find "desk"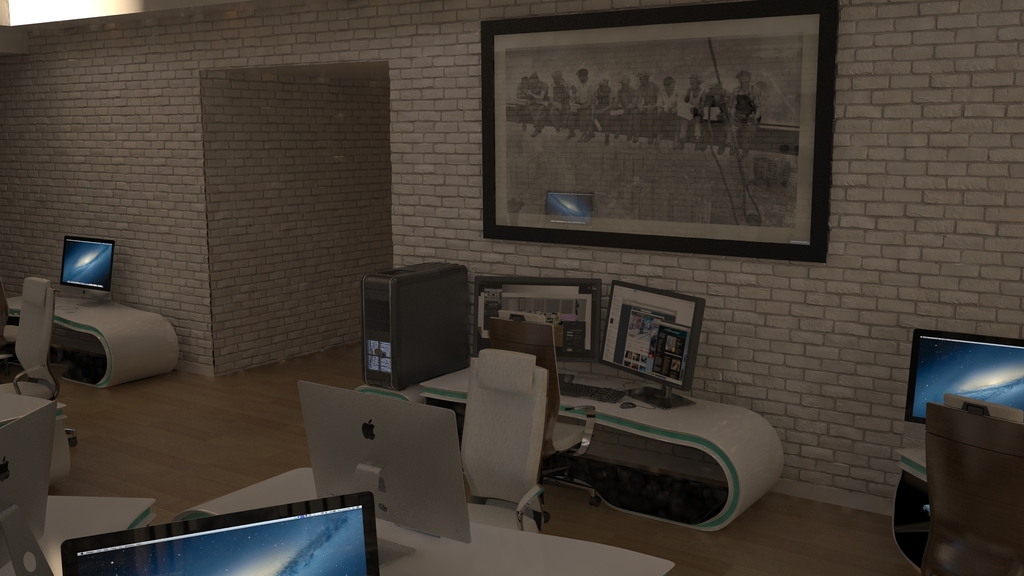
<bbox>5, 295, 177, 388</bbox>
